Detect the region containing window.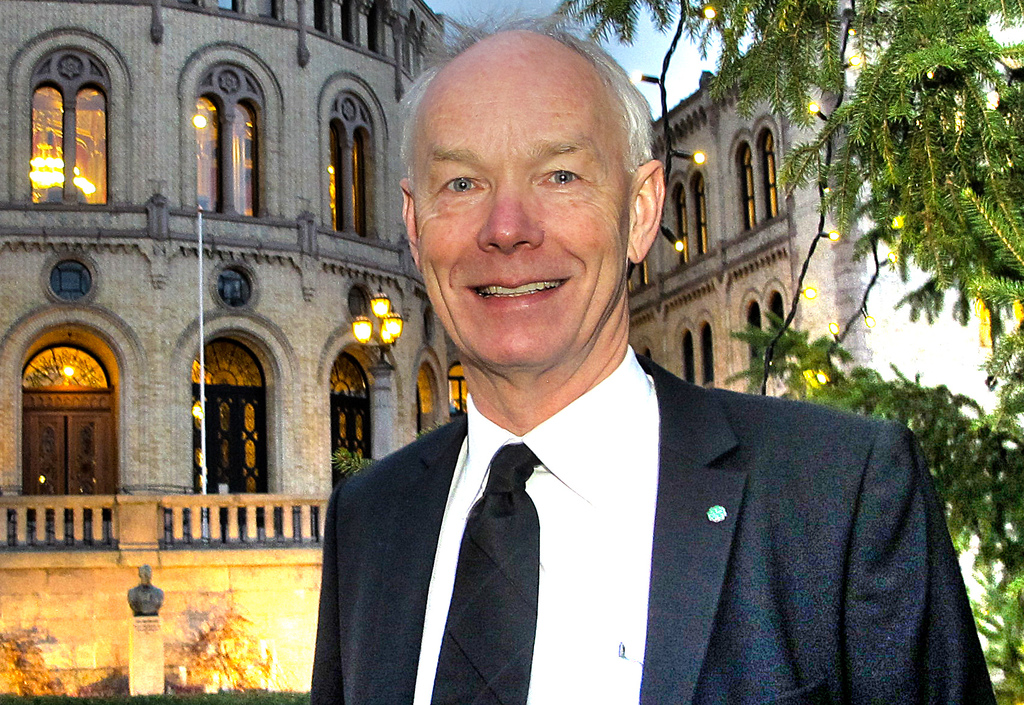
327,87,374,237.
